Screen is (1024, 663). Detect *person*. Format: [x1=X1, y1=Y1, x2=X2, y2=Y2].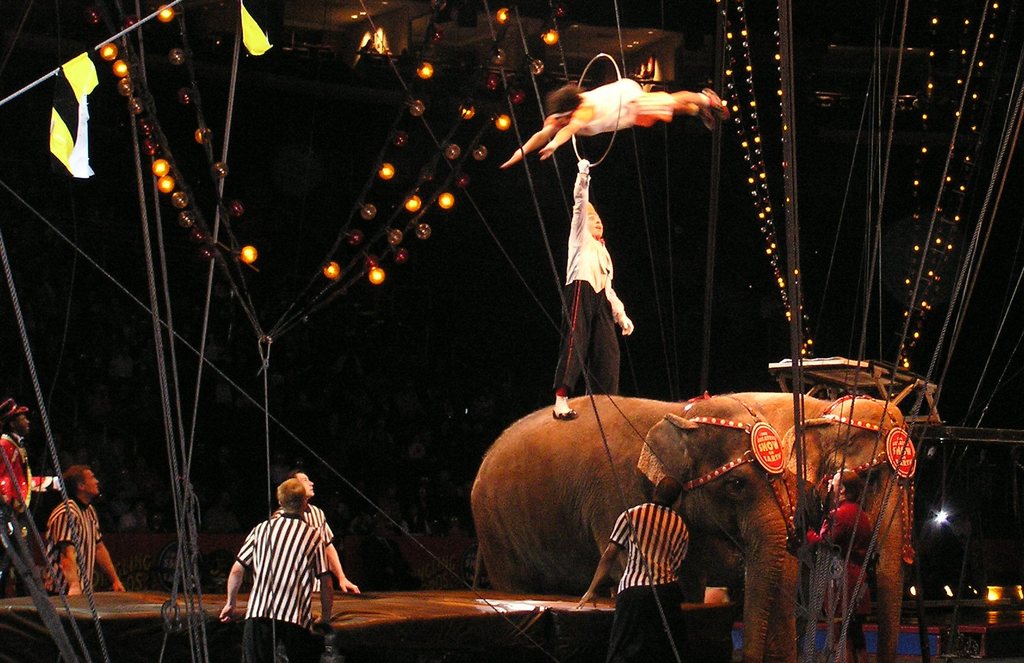
[x1=273, y1=470, x2=362, y2=594].
